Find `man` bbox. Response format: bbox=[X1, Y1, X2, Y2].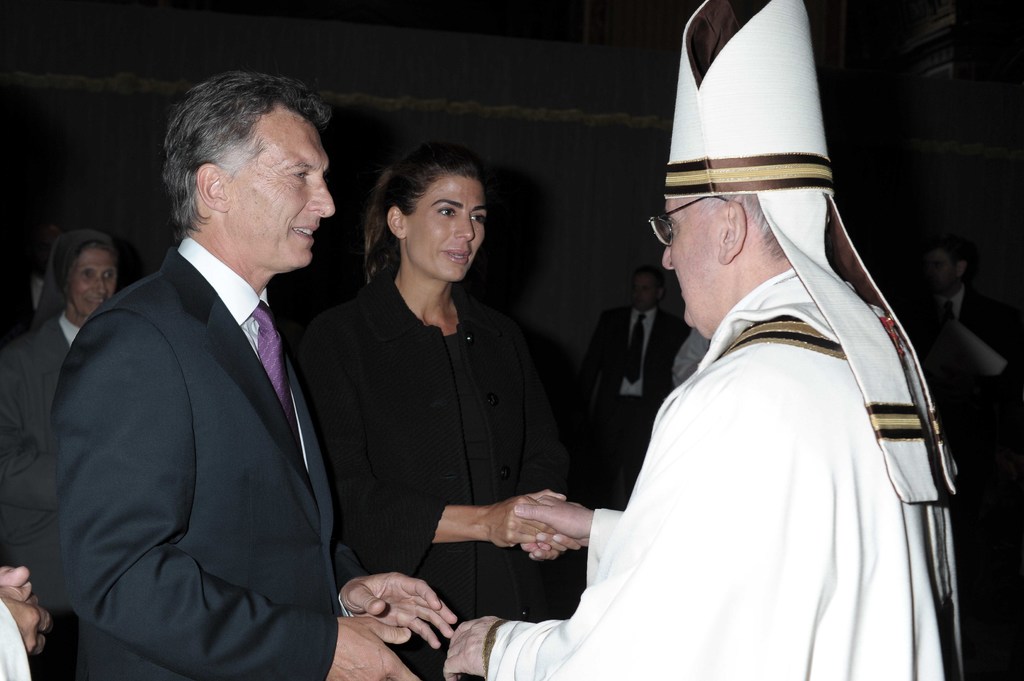
bbox=[436, 0, 954, 680].
